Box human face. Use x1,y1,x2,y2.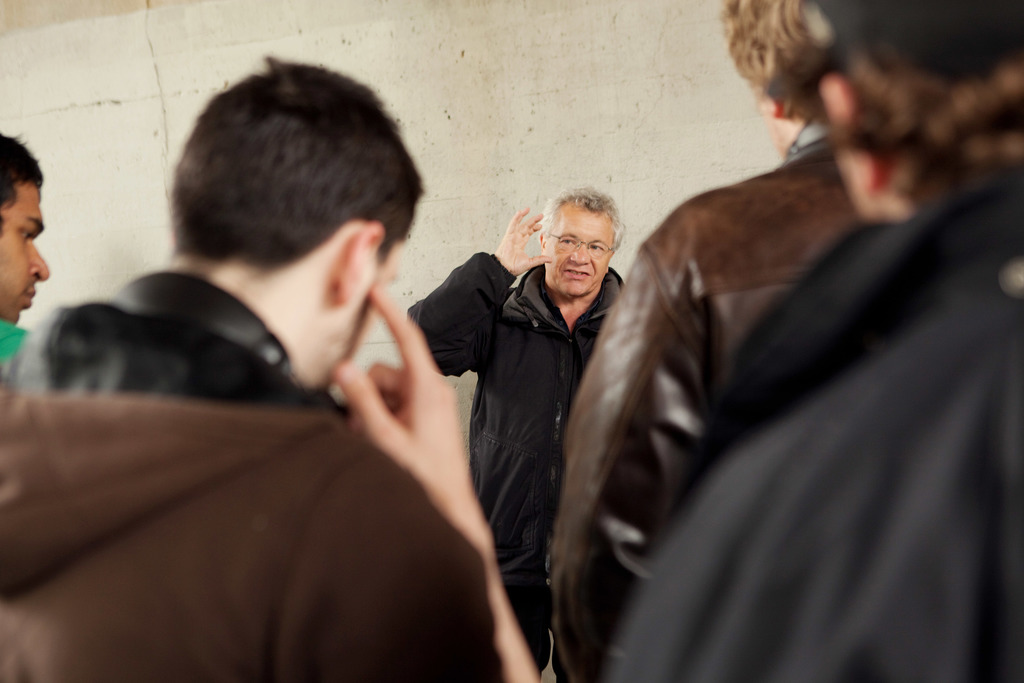
544,209,618,296.
